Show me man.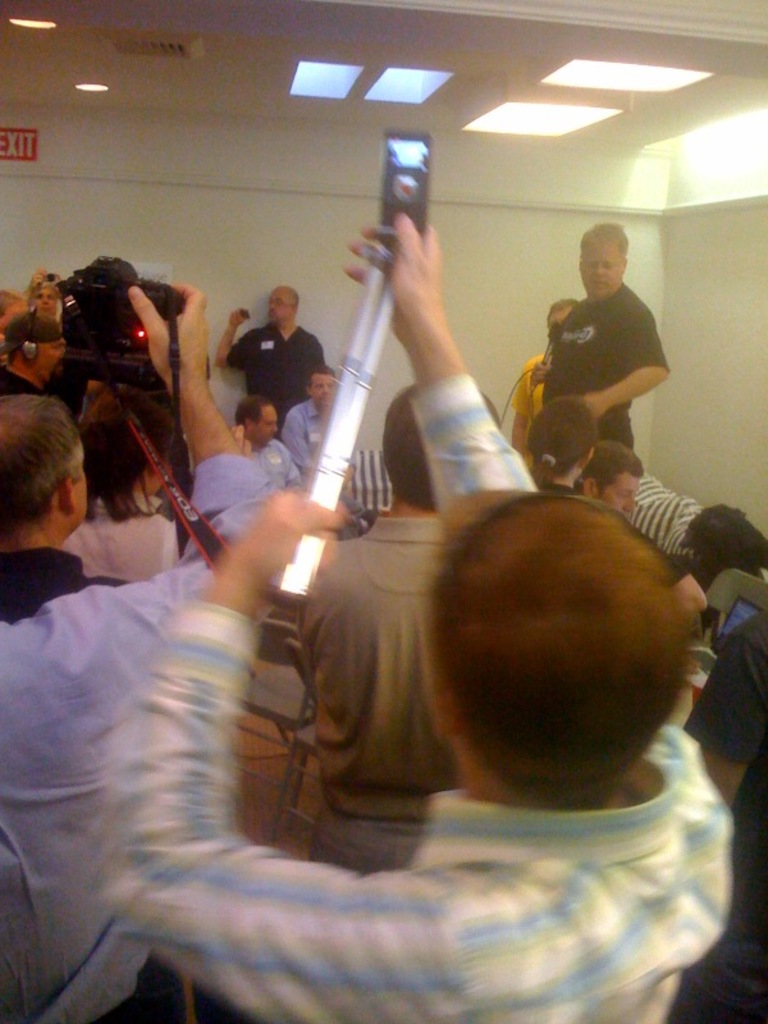
man is here: locate(534, 221, 668, 445).
